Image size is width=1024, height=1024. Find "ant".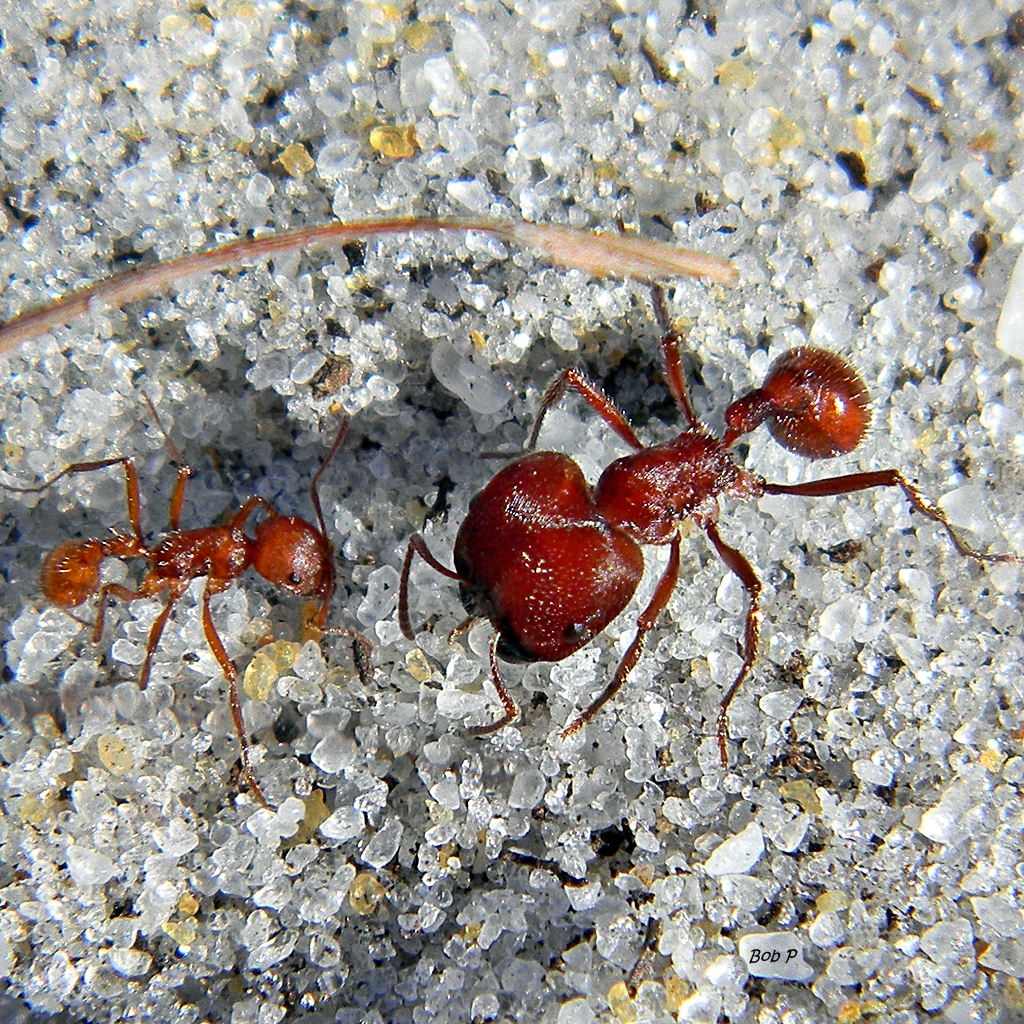
<region>0, 398, 380, 811</region>.
